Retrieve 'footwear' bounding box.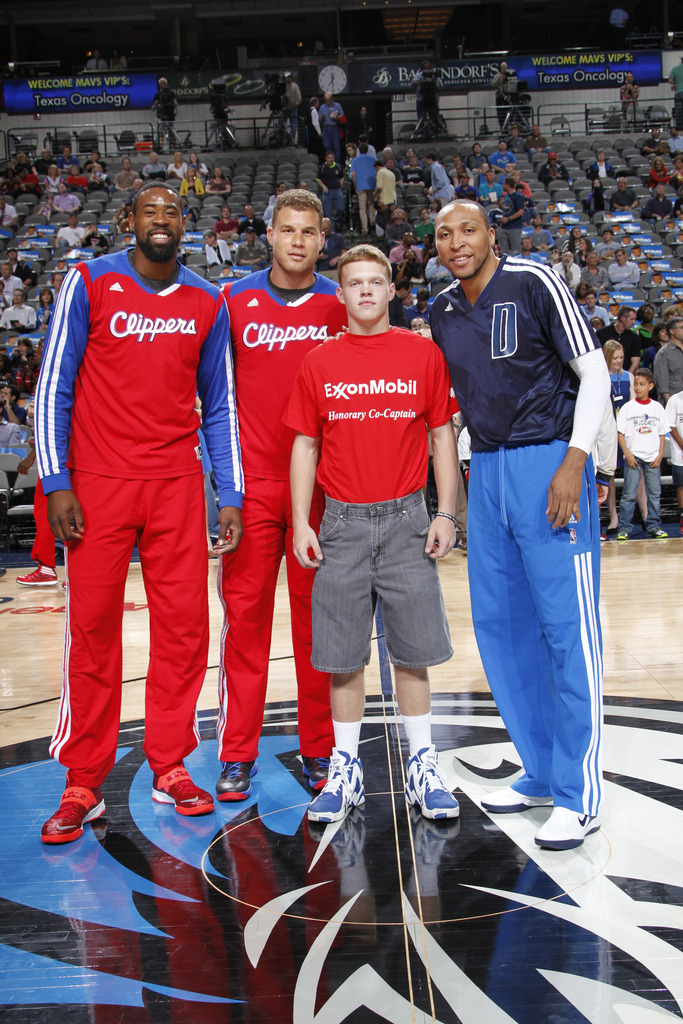
Bounding box: 620/531/634/543.
